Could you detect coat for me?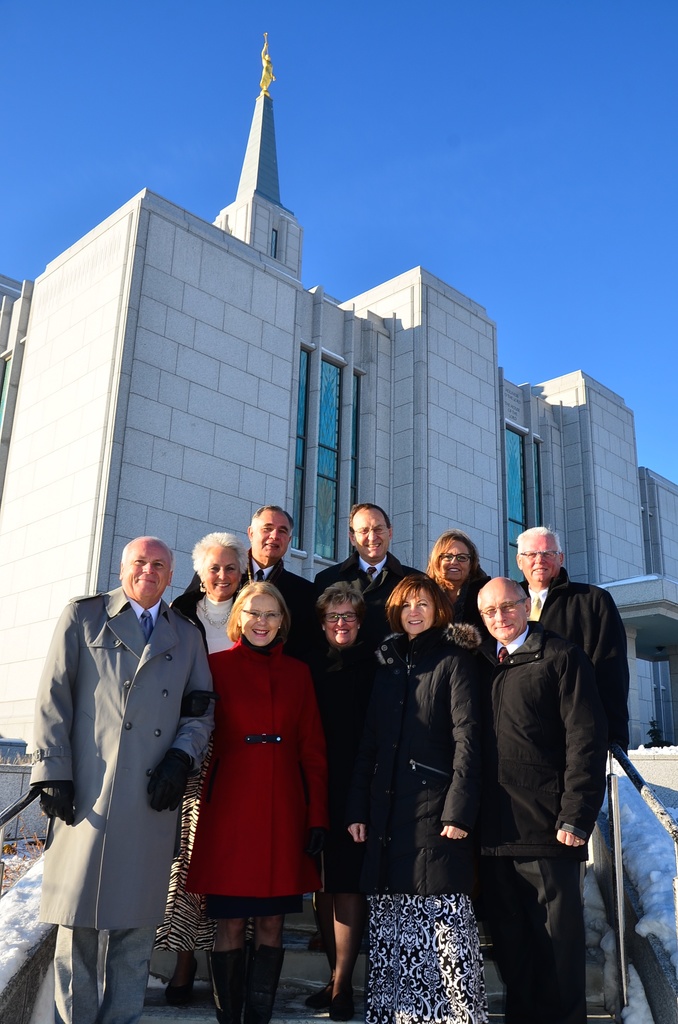
Detection result: {"x1": 167, "y1": 572, "x2": 239, "y2": 652}.
